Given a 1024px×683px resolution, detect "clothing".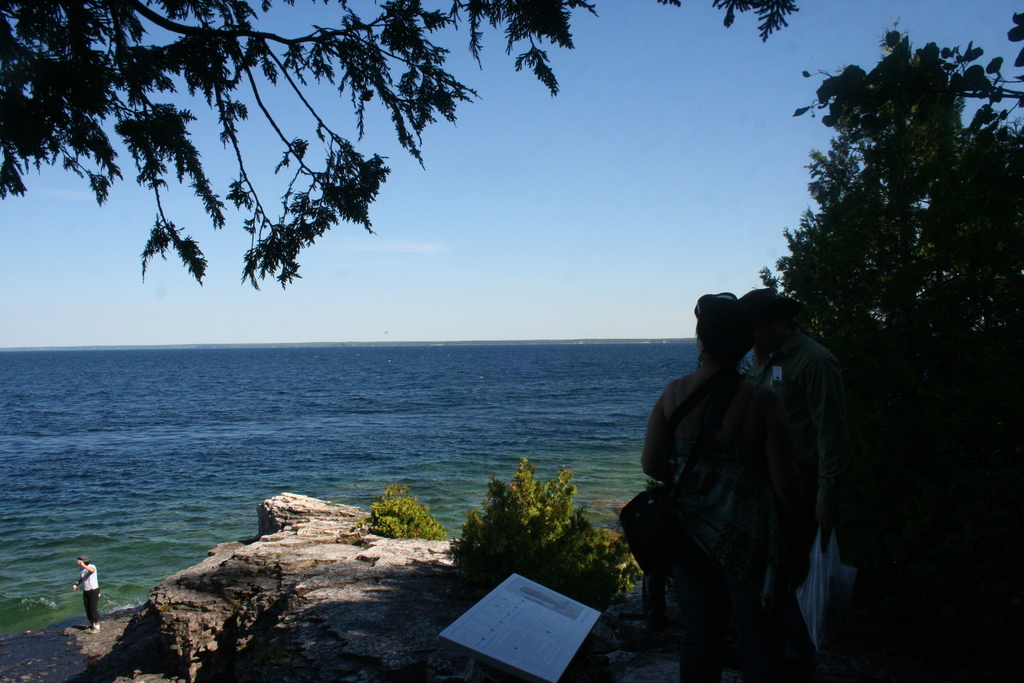
detection(79, 559, 102, 624).
